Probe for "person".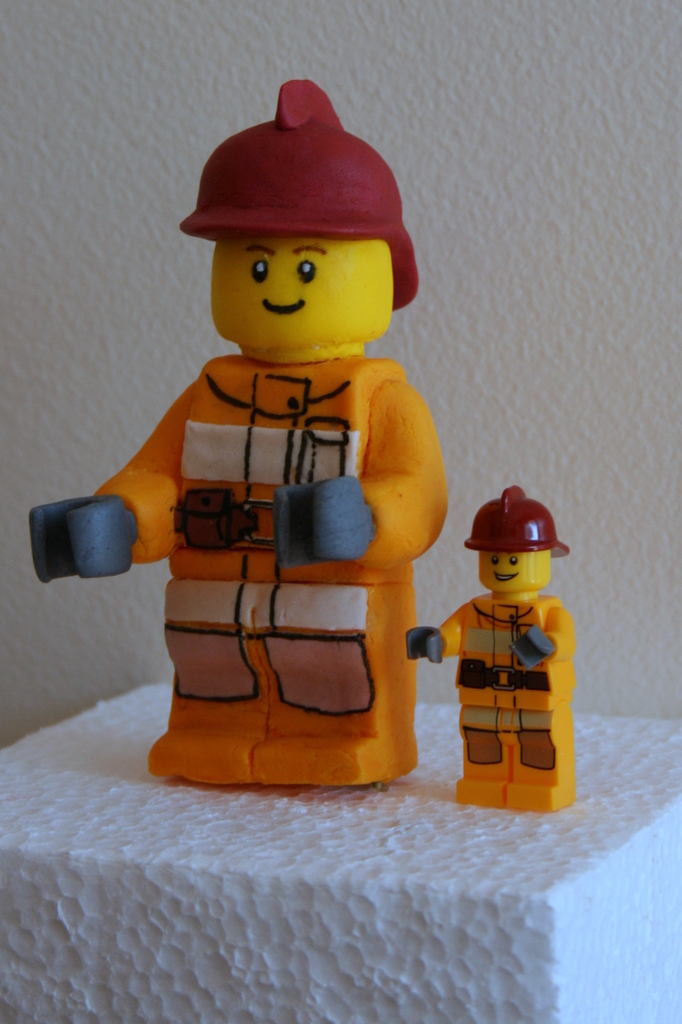
Probe result: 28/77/446/785.
